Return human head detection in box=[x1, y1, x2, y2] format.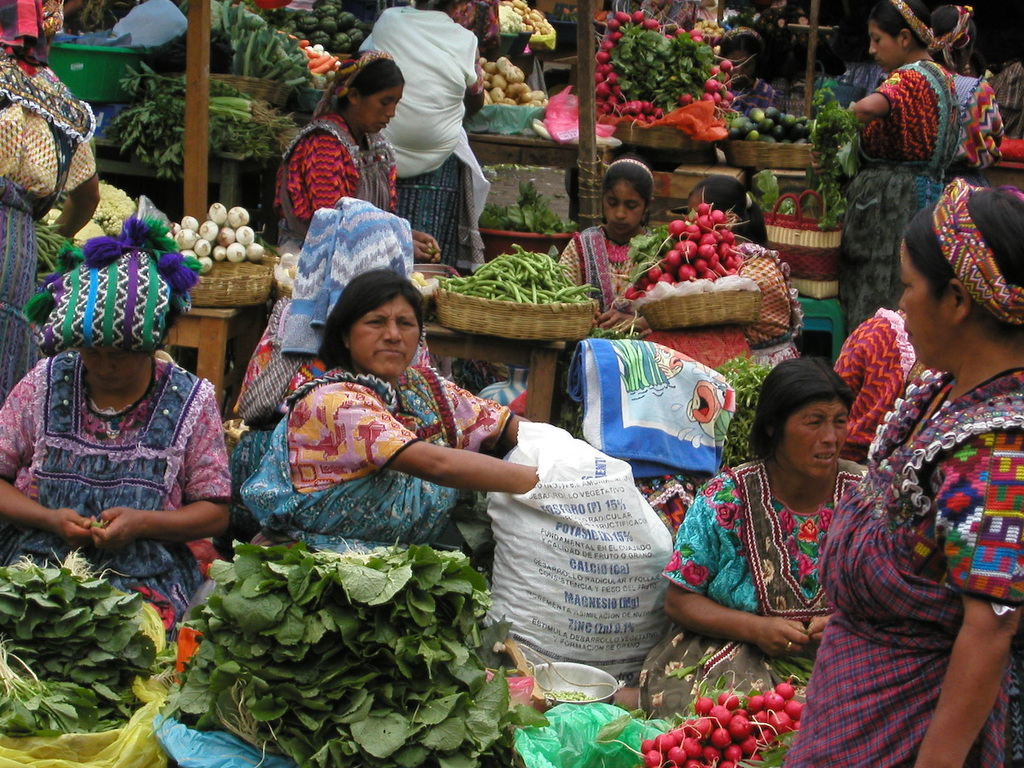
box=[328, 49, 403, 137].
